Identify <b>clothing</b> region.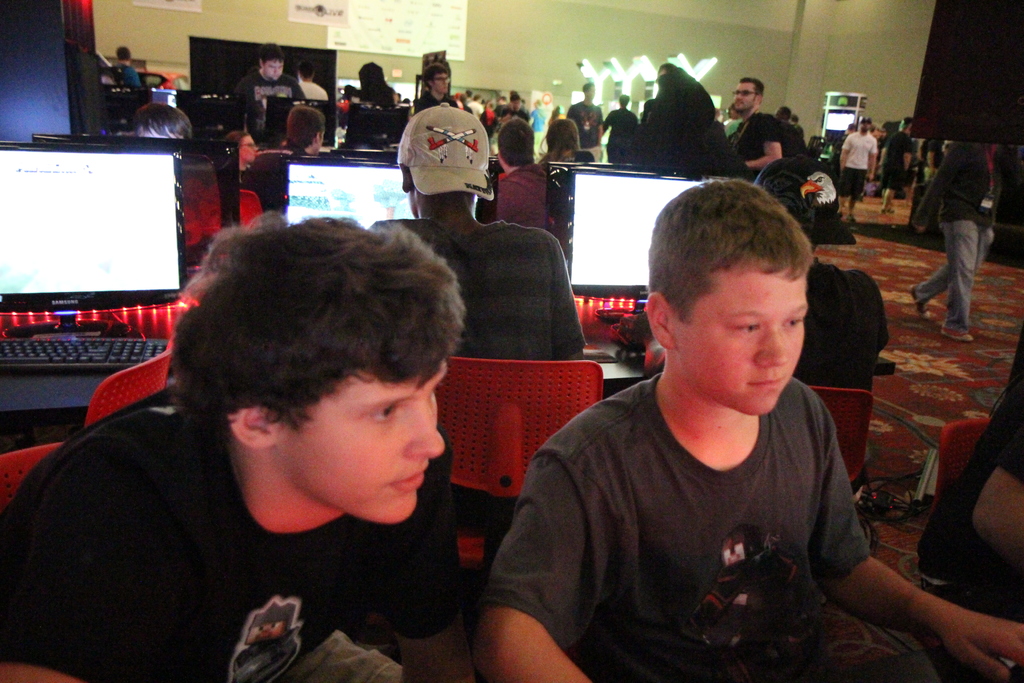
Region: bbox=(368, 213, 584, 368).
